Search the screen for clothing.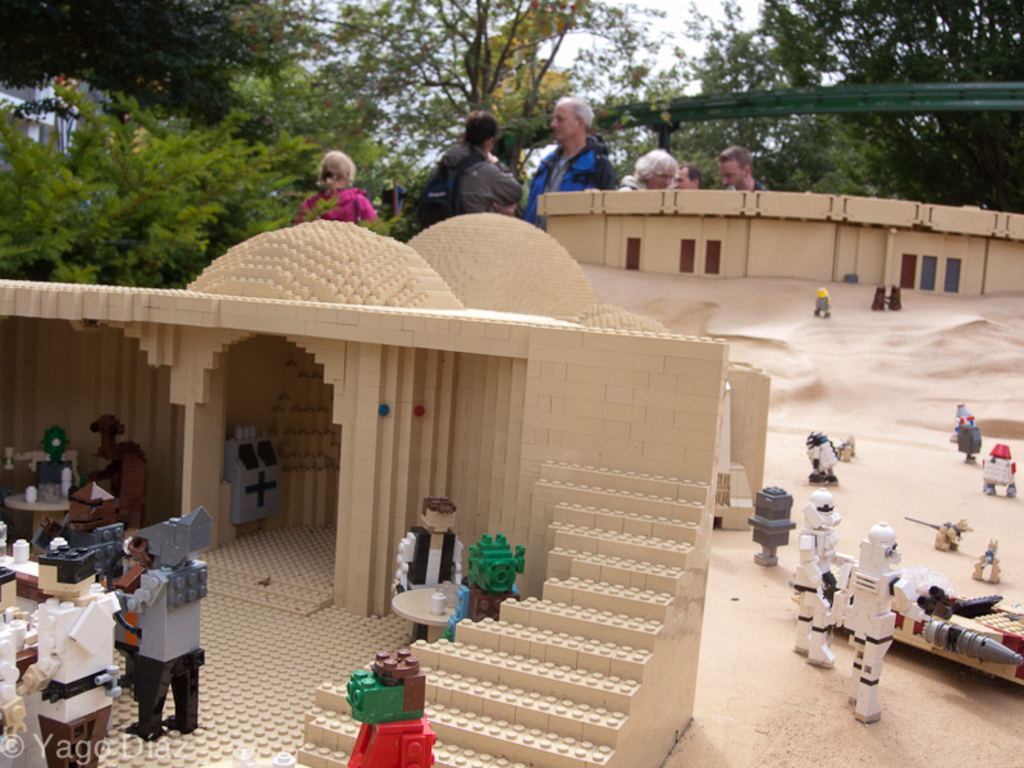
Found at 19, 599, 119, 767.
